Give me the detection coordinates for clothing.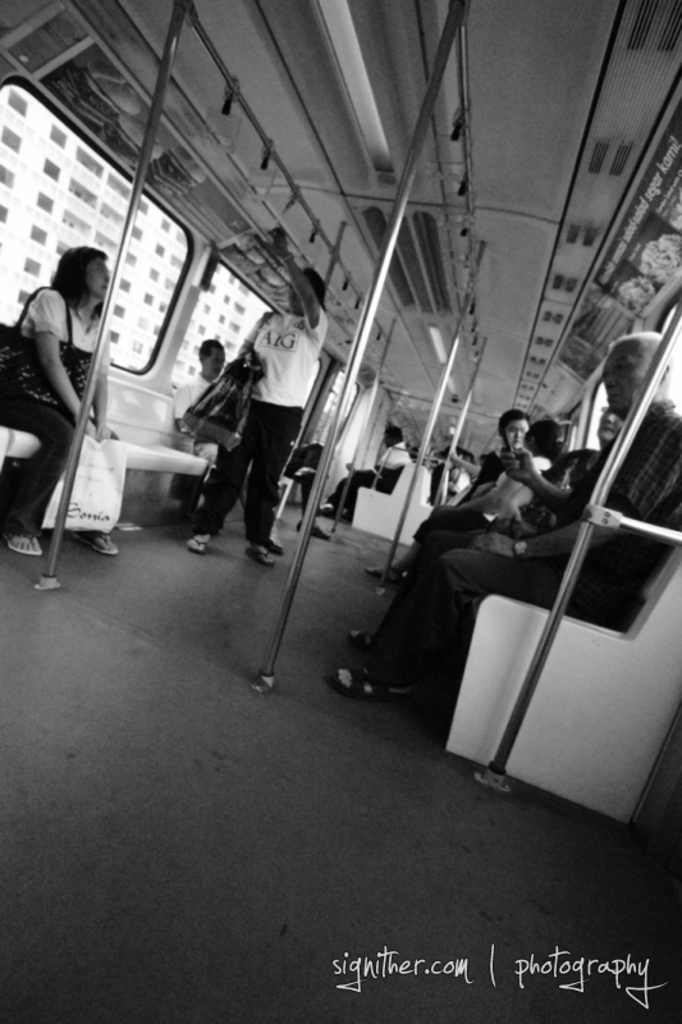
[left=389, top=456, right=557, bottom=577].
